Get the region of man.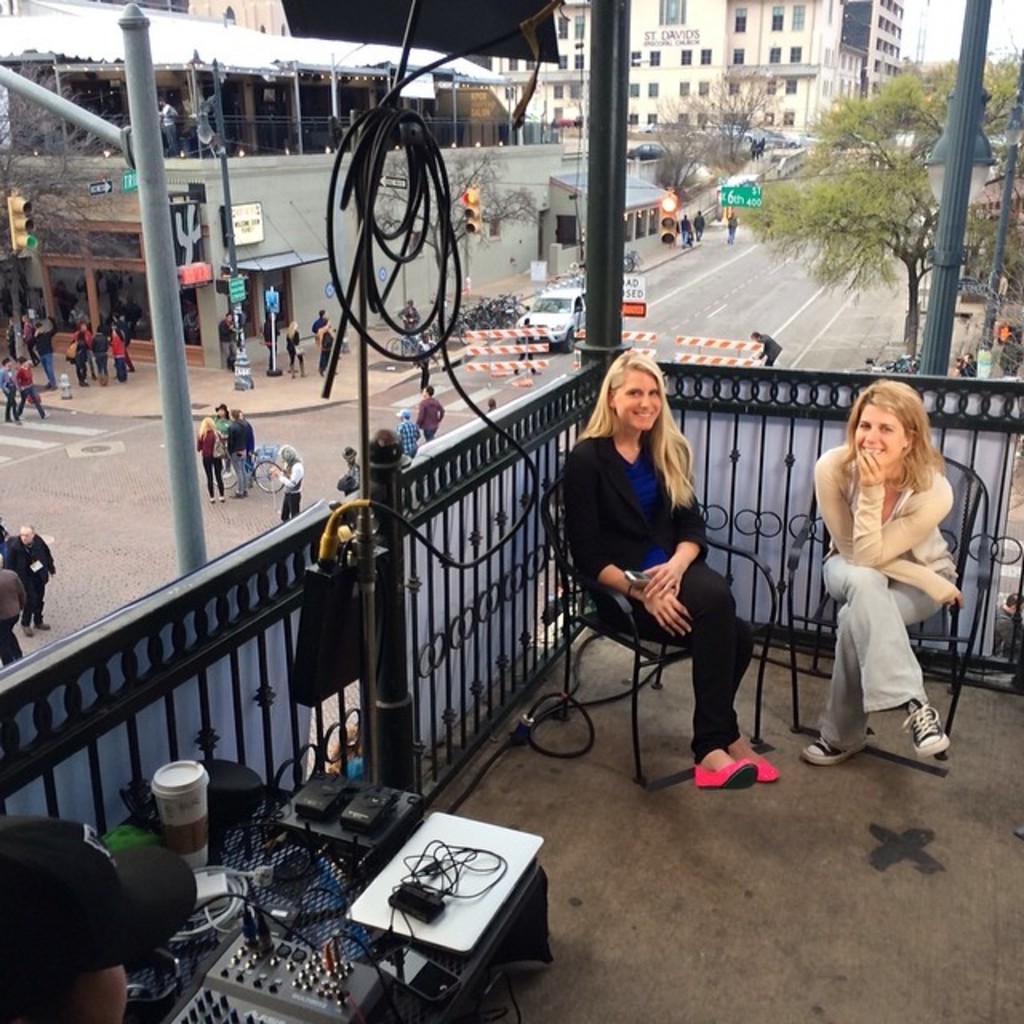
(408, 386, 445, 437).
